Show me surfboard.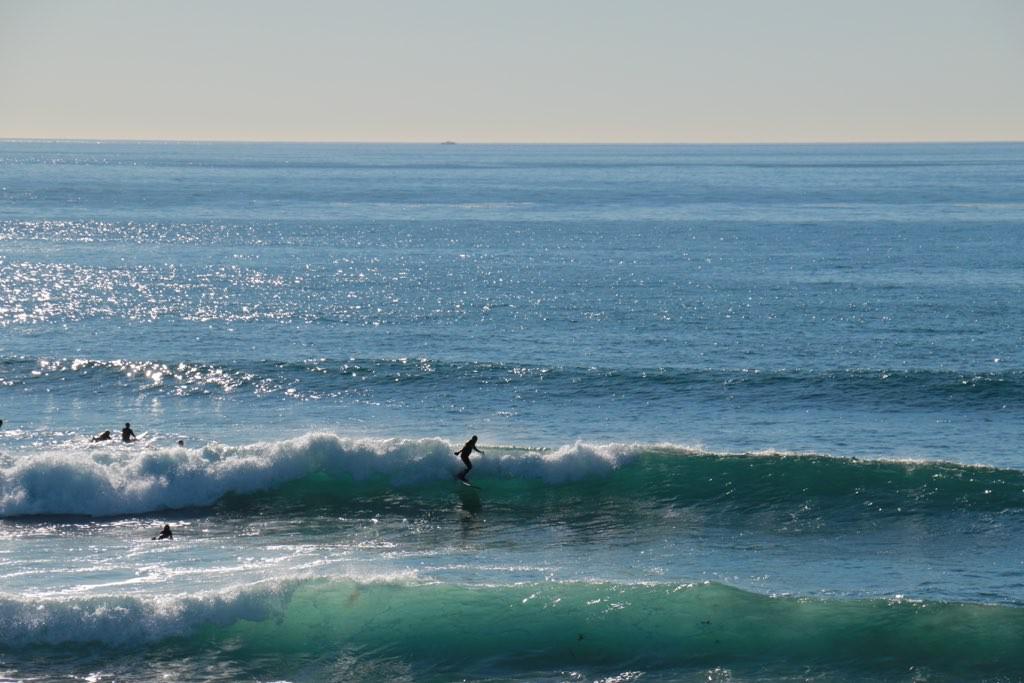
surfboard is here: box=[464, 482, 476, 489].
